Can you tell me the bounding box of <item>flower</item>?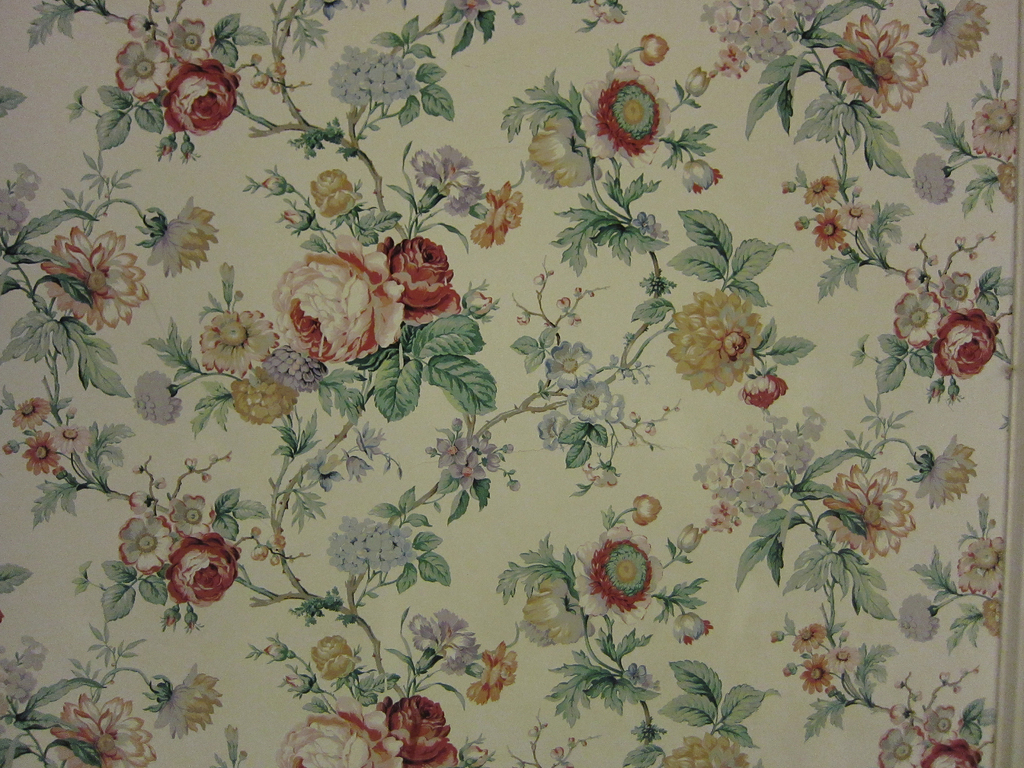
{"left": 468, "top": 643, "right": 530, "bottom": 704}.
